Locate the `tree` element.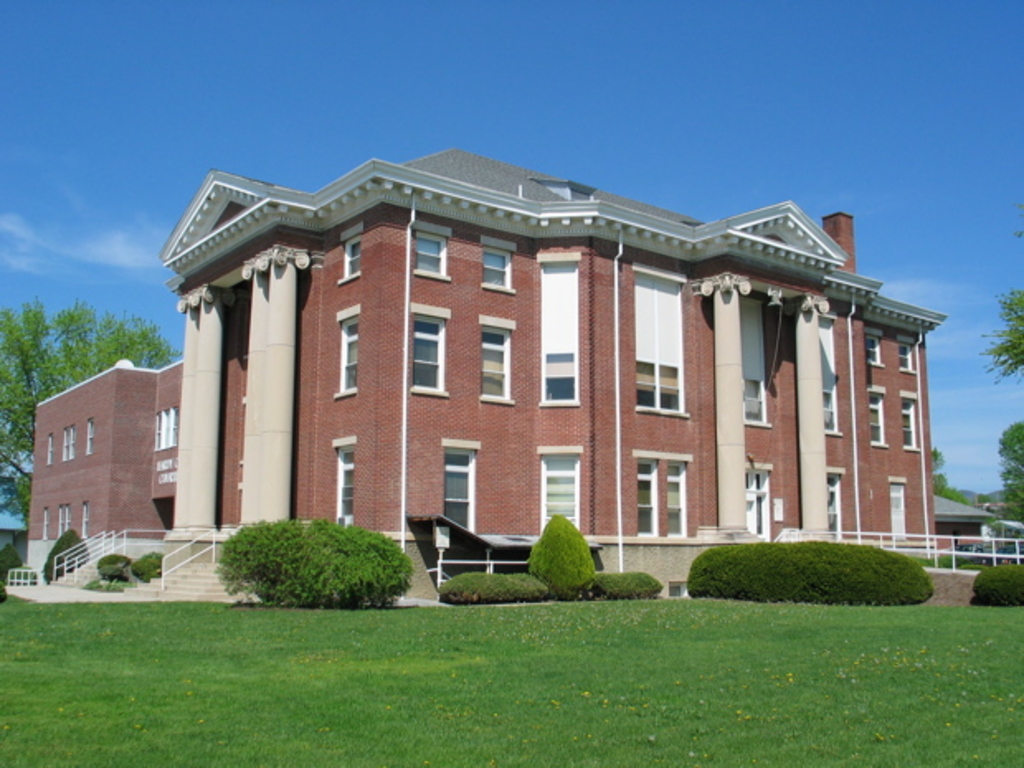
Element bbox: region(969, 220, 1022, 400).
